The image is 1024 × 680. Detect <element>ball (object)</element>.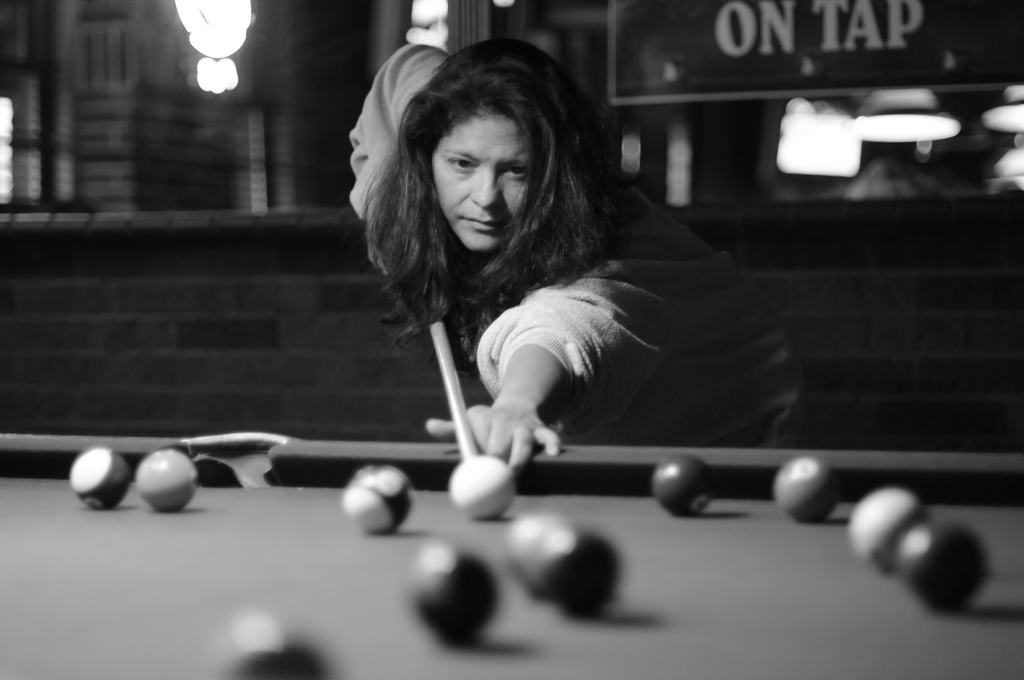
Detection: select_region(902, 521, 987, 610).
